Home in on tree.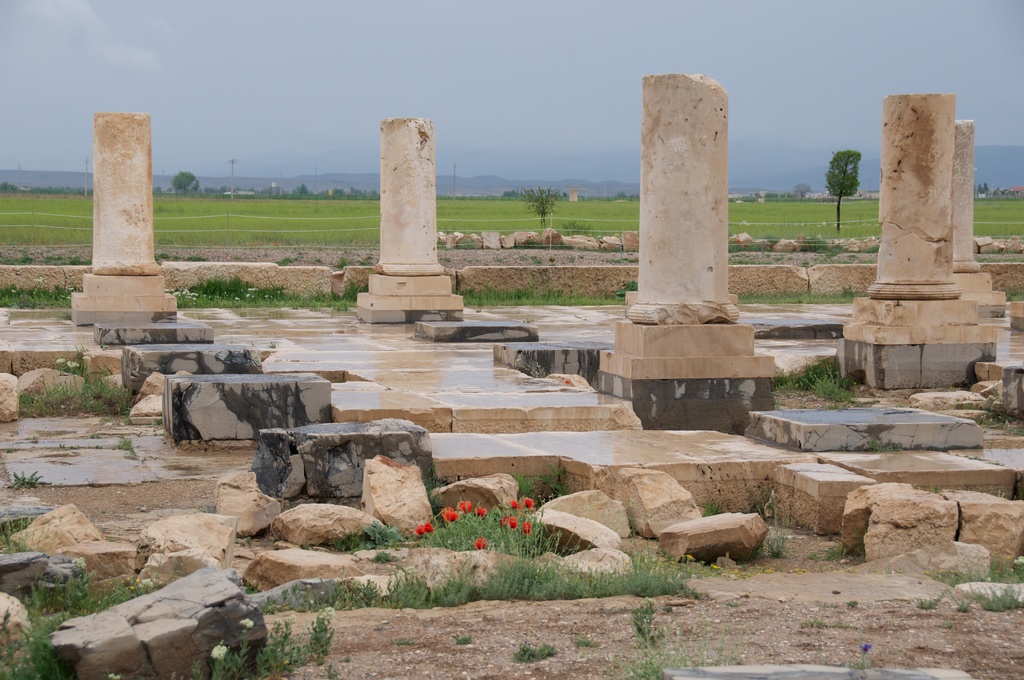
Homed in at [left=793, top=183, right=811, bottom=201].
